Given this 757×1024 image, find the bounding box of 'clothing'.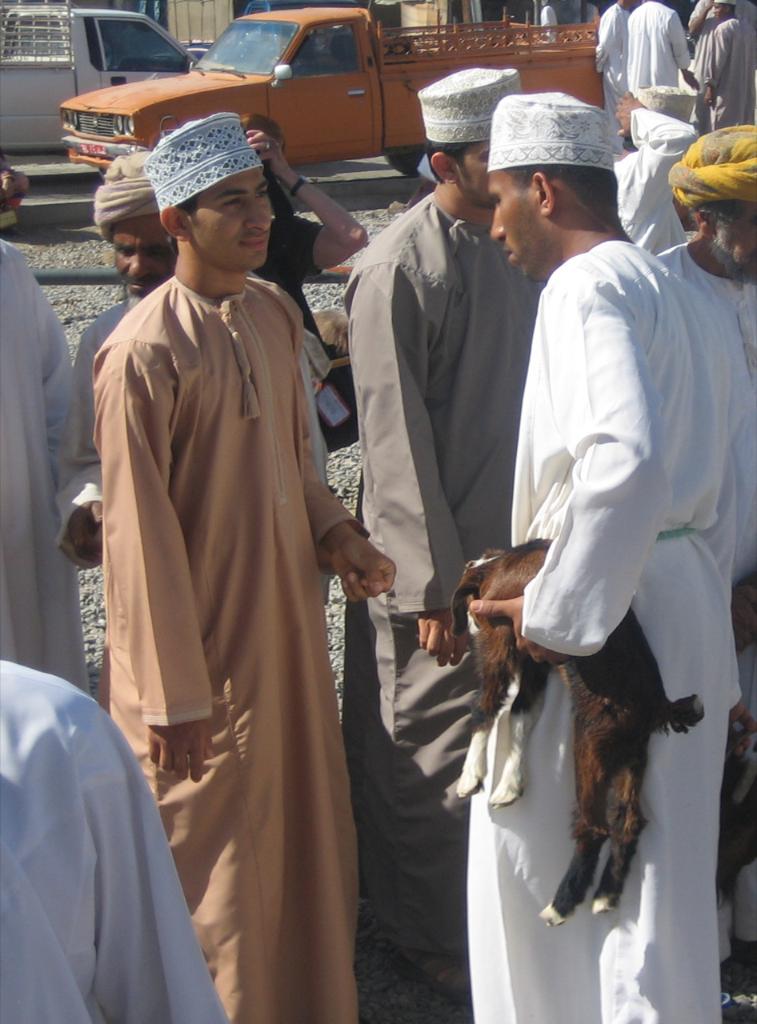
(left=692, top=18, right=755, bottom=132).
